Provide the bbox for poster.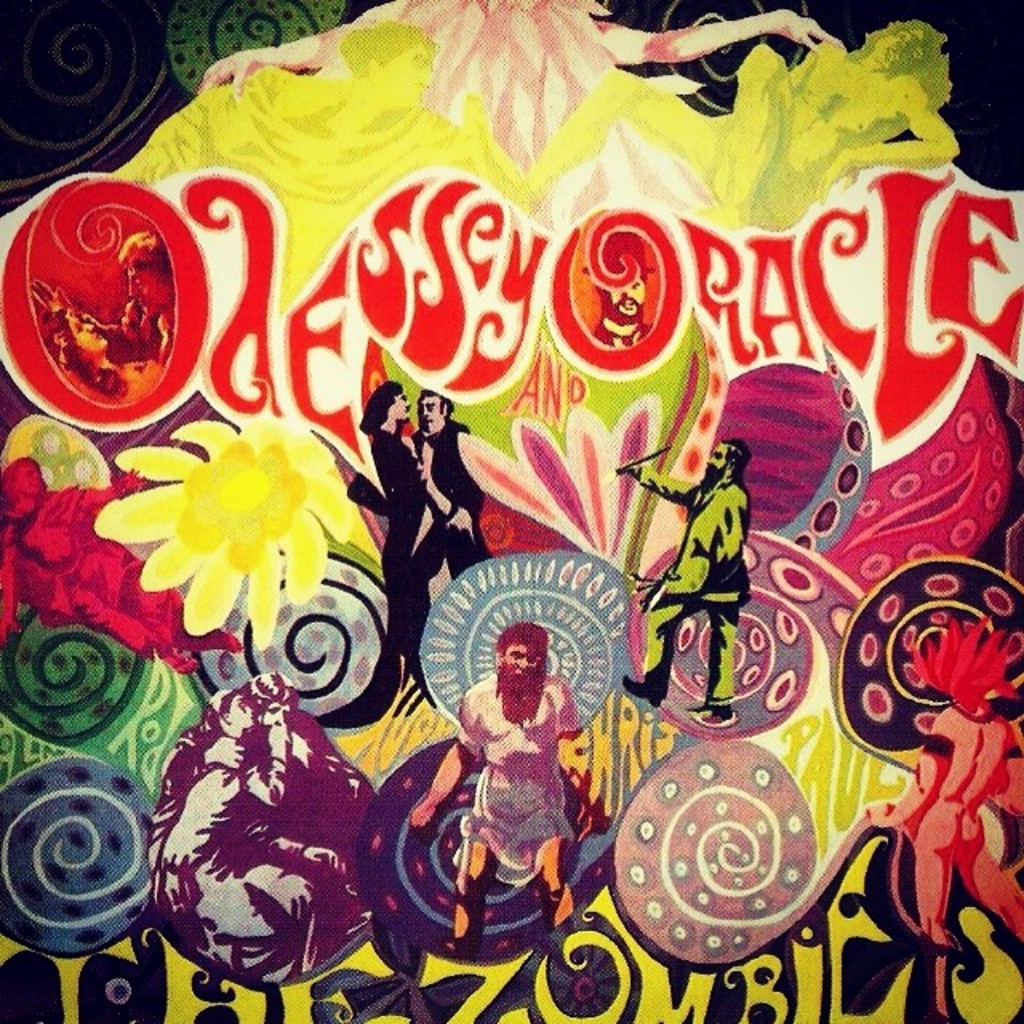
{"x1": 0, "y1": 0, "x2": 1022, "y2": 1022}.
